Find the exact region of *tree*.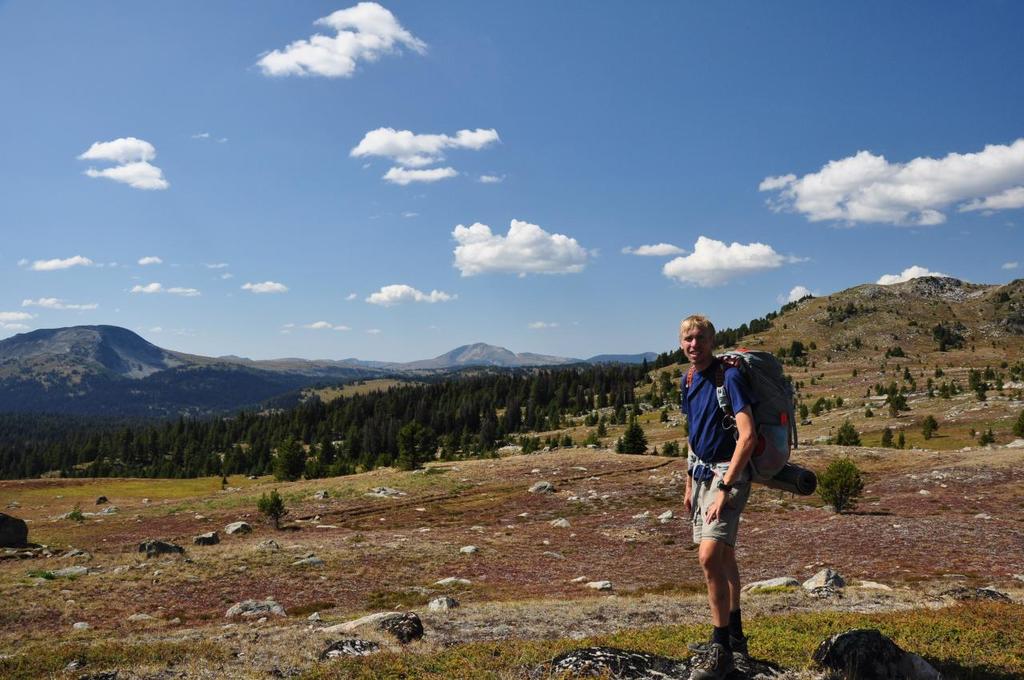
Exact region: box=[338, 395, 354, 433].
